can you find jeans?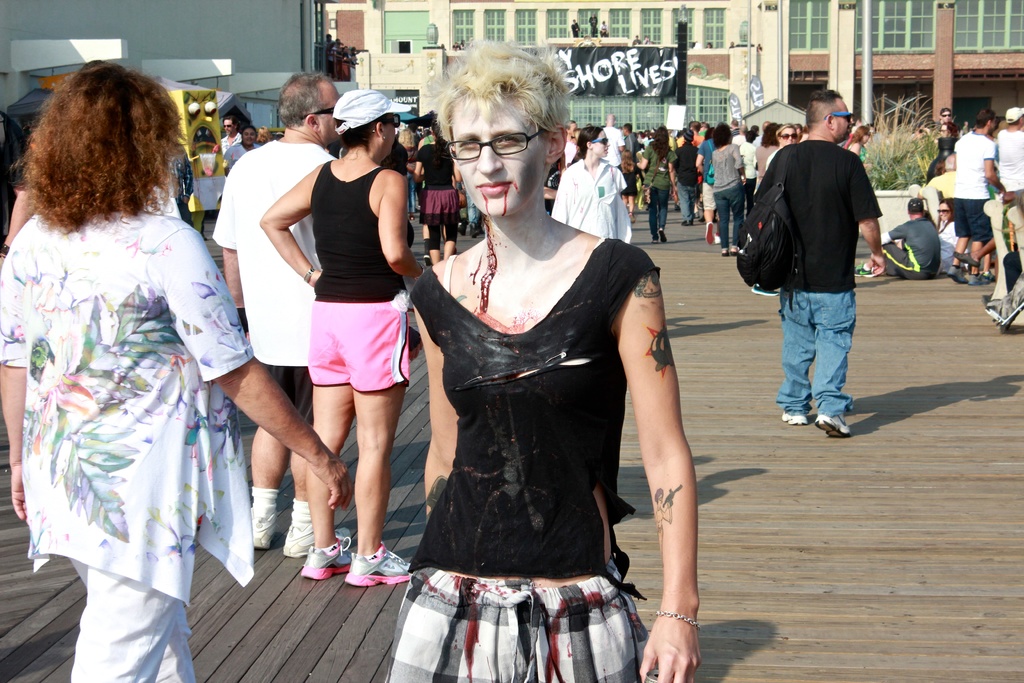
Yes, bounding box: 717 180 752 249.
